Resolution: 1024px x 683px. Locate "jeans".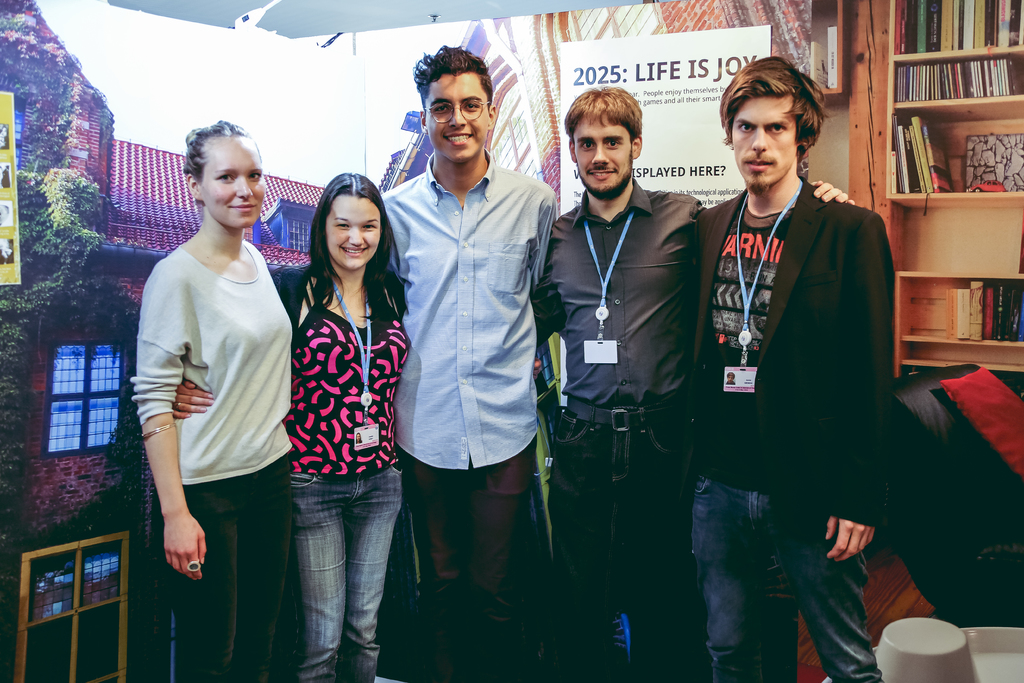
(269, 466, 401, 682).
